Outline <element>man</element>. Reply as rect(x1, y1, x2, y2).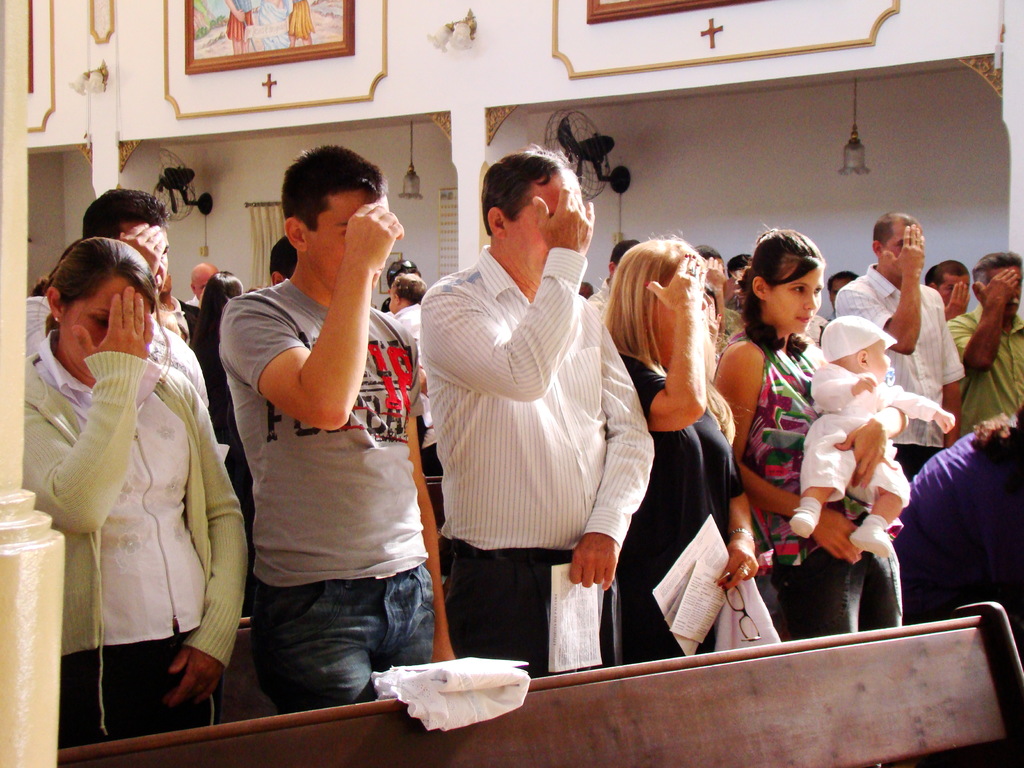
rect(587, 241, 641, 320).
